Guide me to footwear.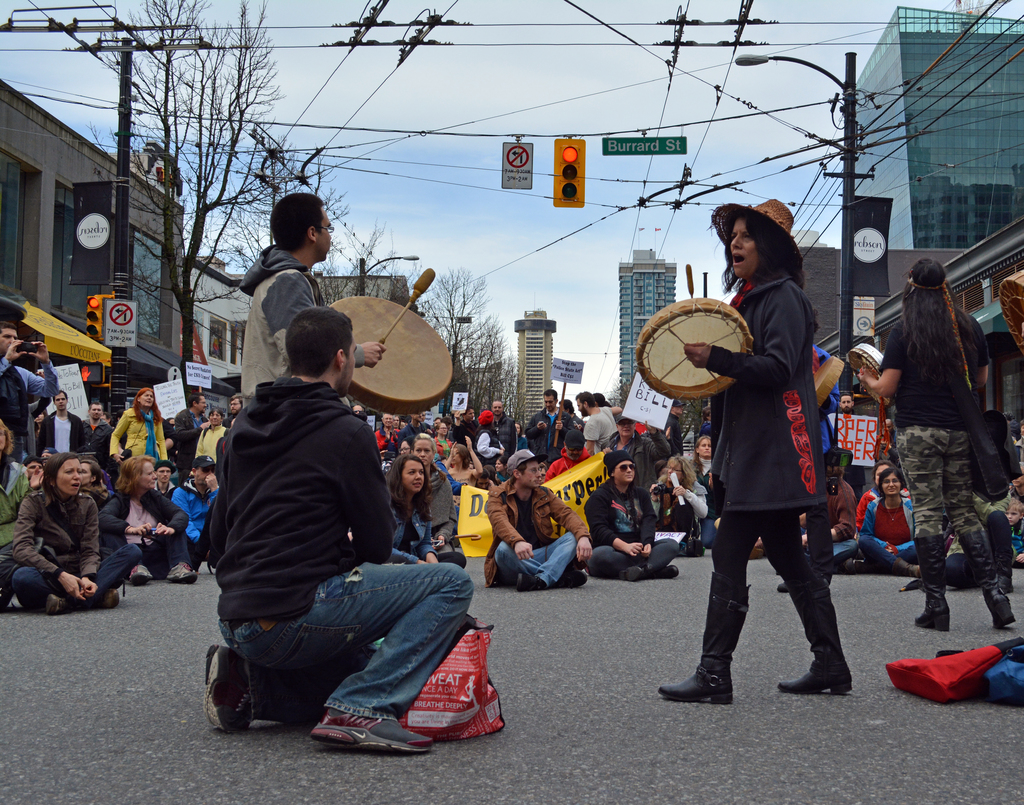
Guidance: l=842, t=558, r=856, b=574.
